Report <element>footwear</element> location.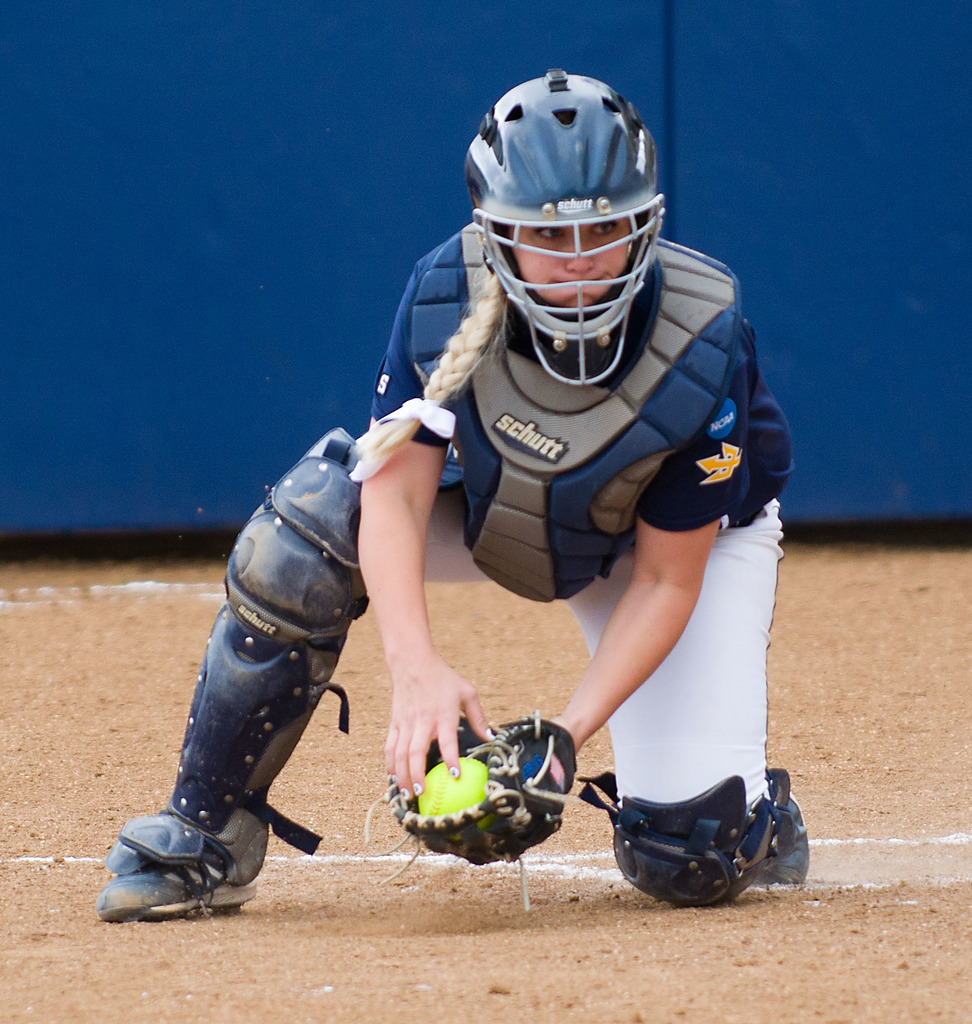
Report: <bbox>99, 815, 253, 922</bbox>.
